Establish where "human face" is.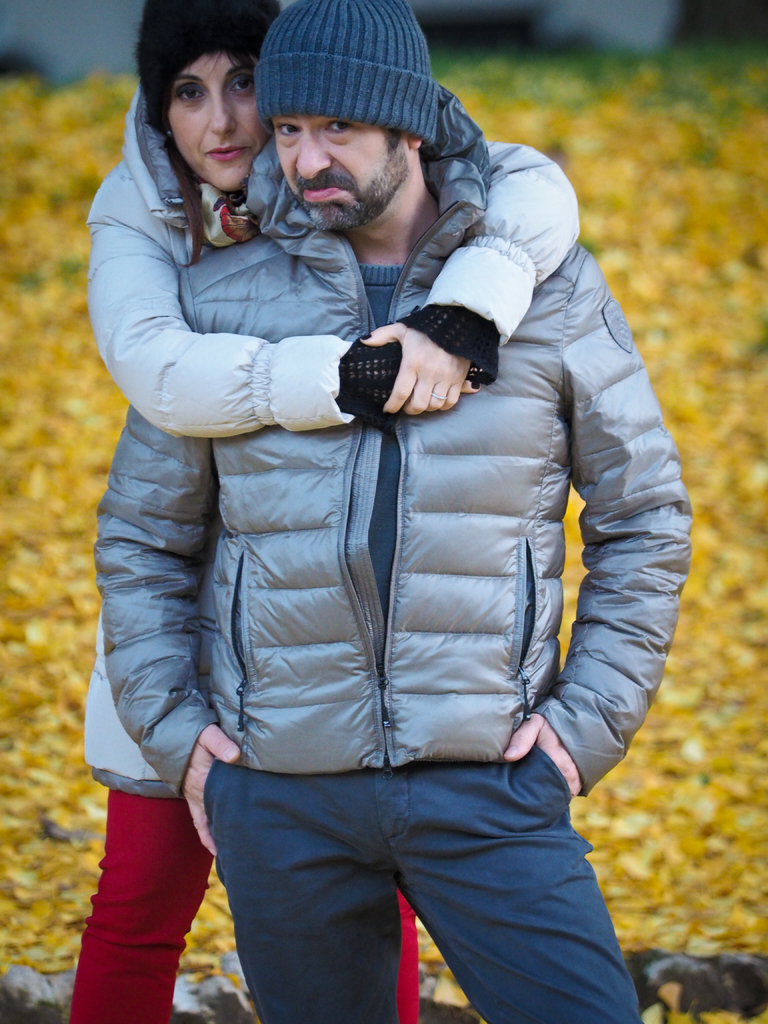
Established at l=271, t=108, r=410, b=233.
